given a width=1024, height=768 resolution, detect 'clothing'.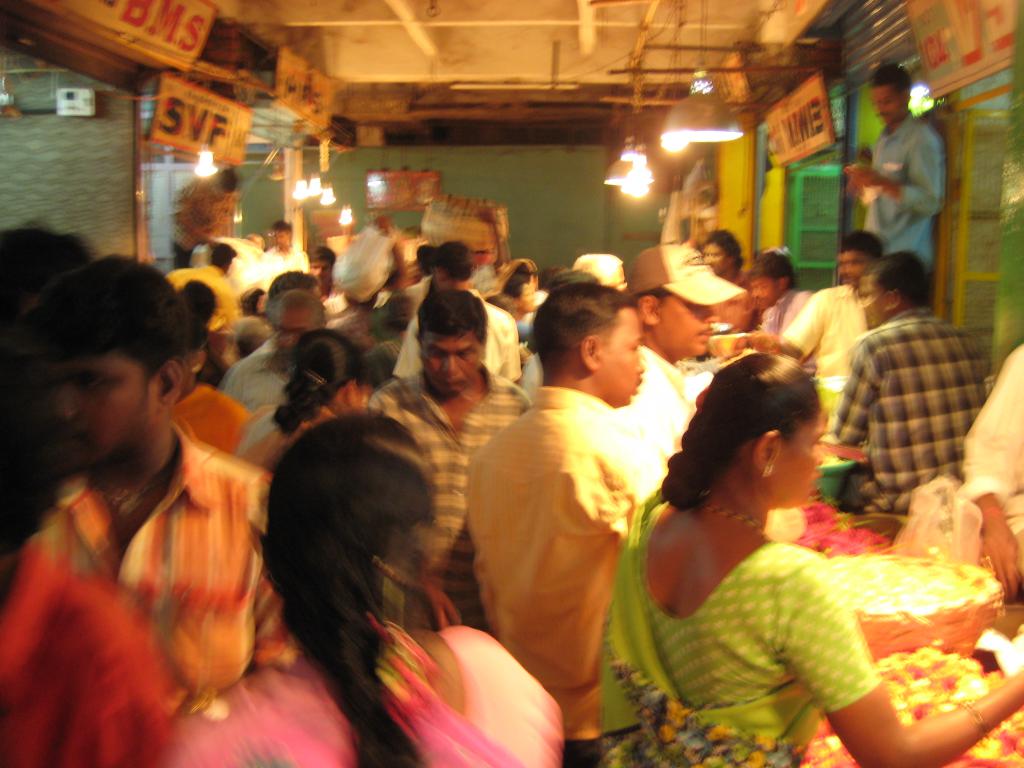
<bbox>368, 368, 530, 619</bbox>.
